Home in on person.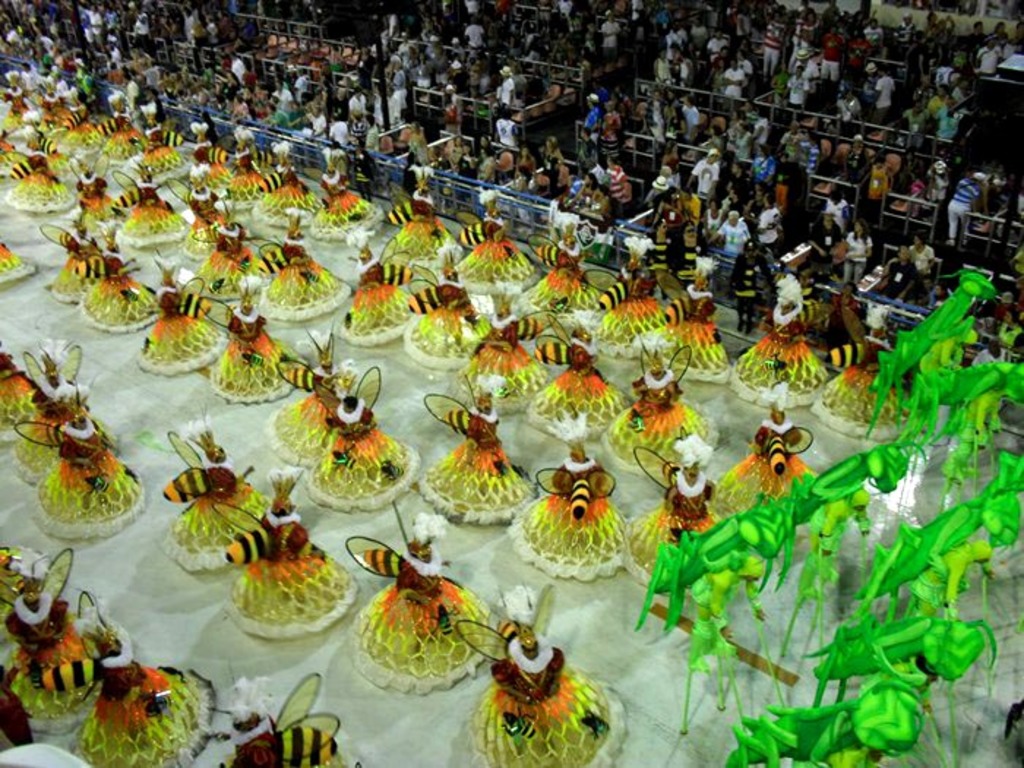
Homed in at x1=339 y1=268 x2=414 y2=338.
